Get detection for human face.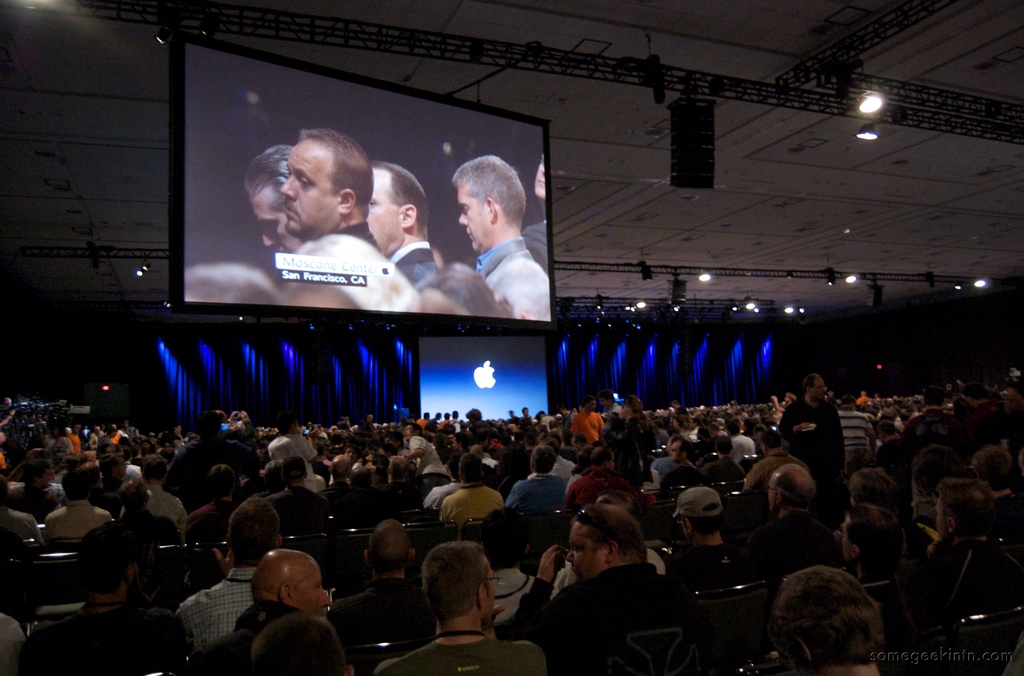
Detection: x1=280, y1=128, x2=340, y2=243.
